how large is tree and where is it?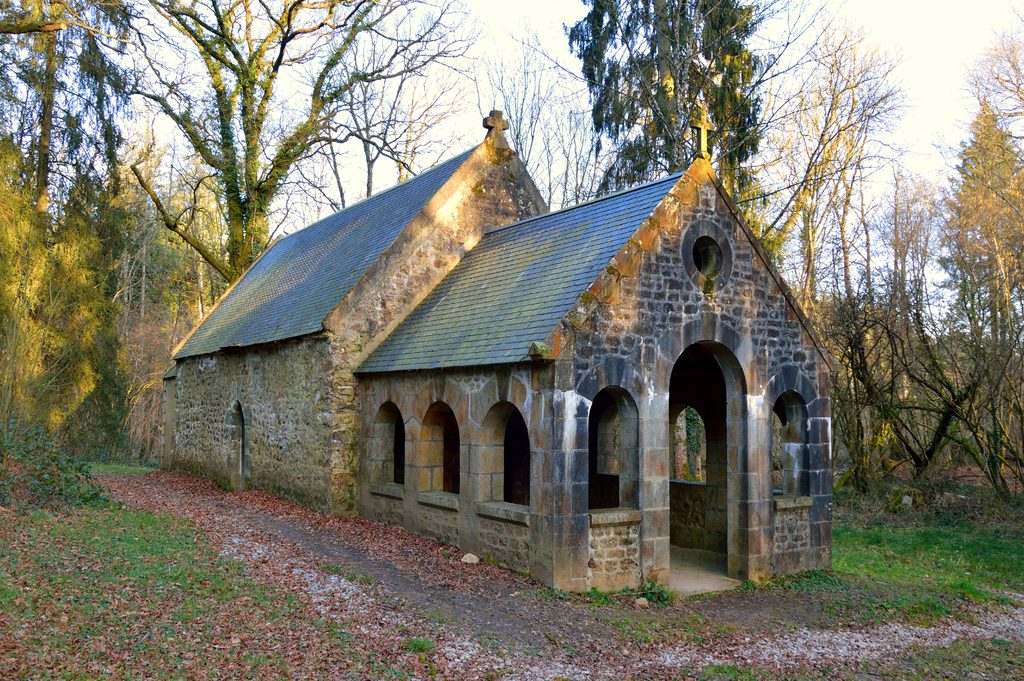
Bounding box: [left=491, top=10, right=600, bottom=222].
